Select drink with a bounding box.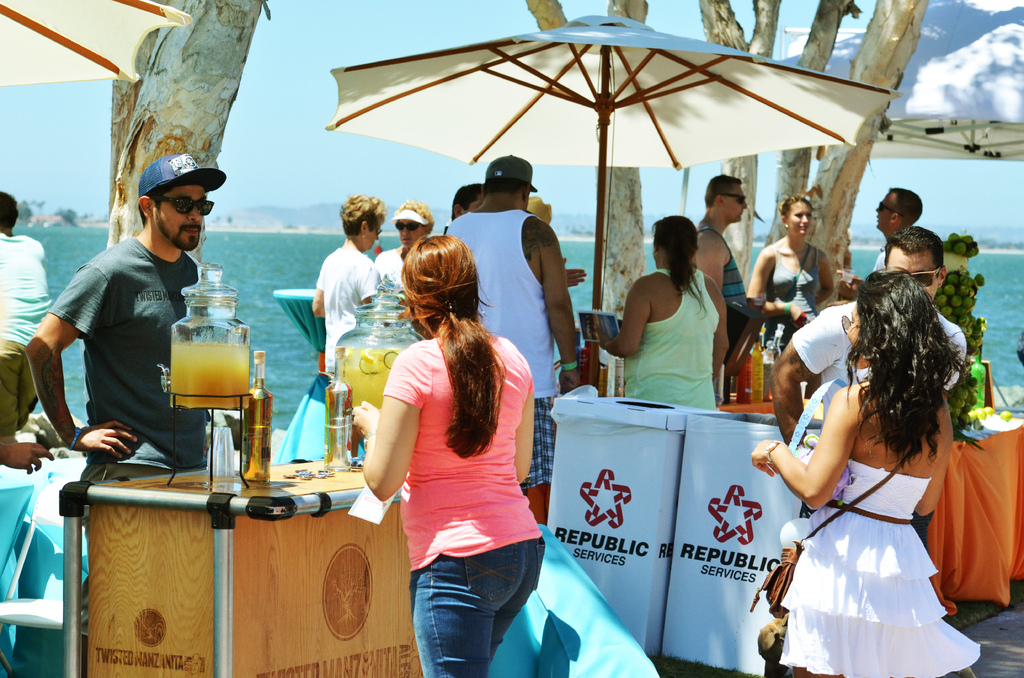
{"x1": 245, "y1": 351, "x2": 266, "y2": 480}.
